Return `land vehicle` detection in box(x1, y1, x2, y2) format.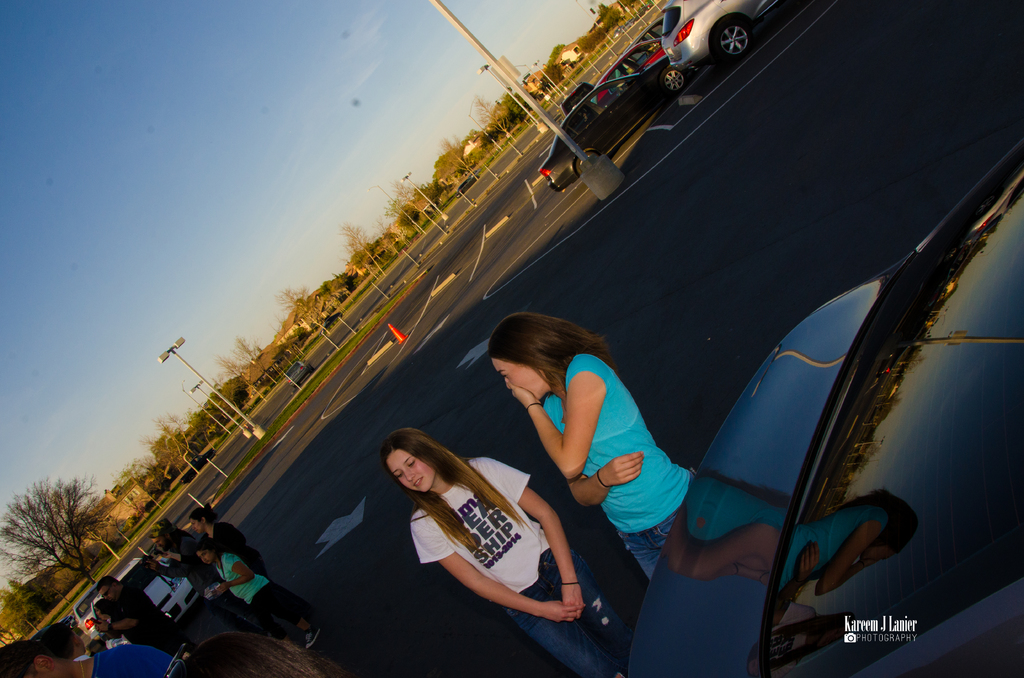
box(598, 42, 665, 100).
